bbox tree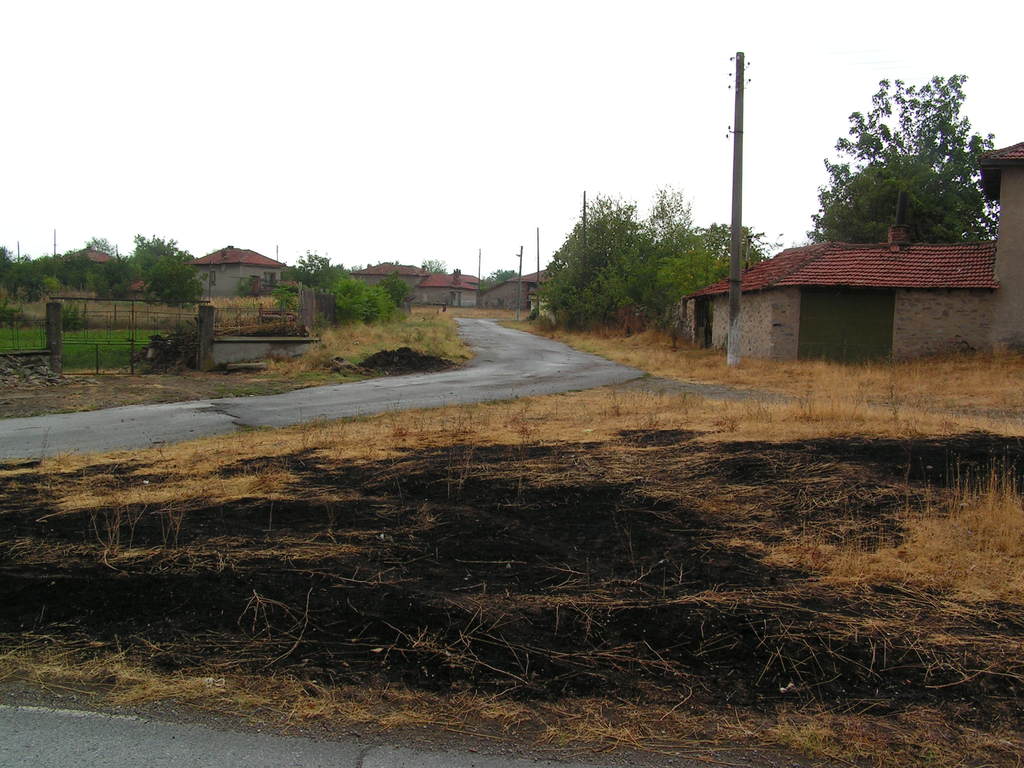
bbox=[476, 268, 521, 295]
